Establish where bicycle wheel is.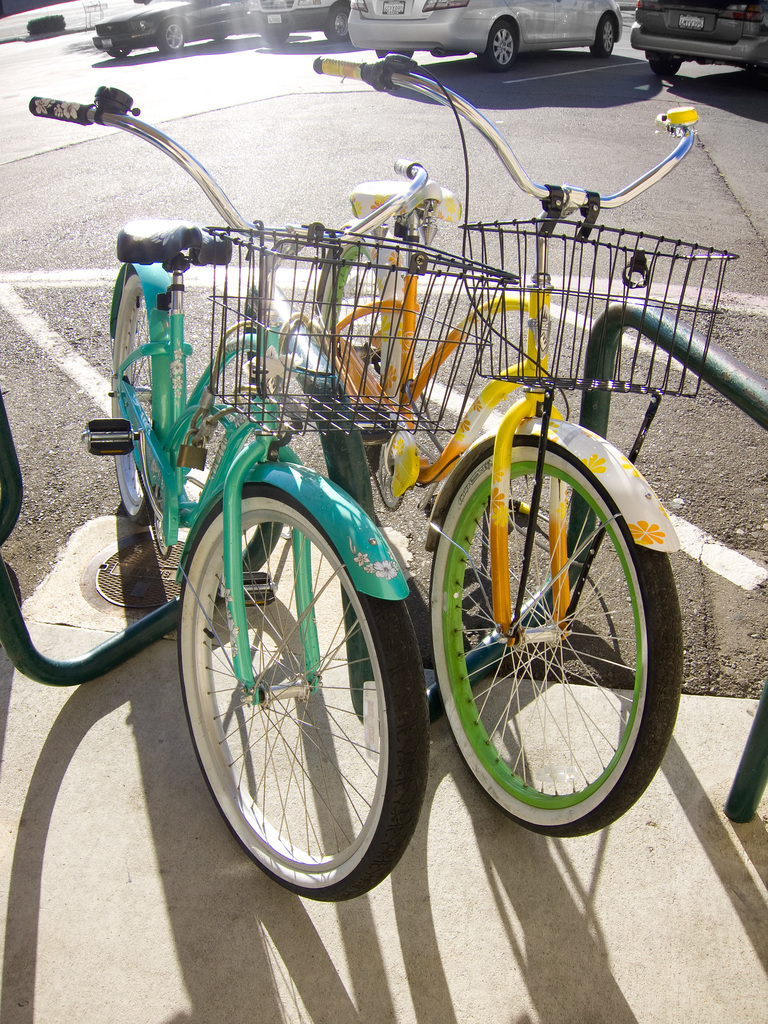
Established at (left=429, top=408, right=686, bottom=834).
